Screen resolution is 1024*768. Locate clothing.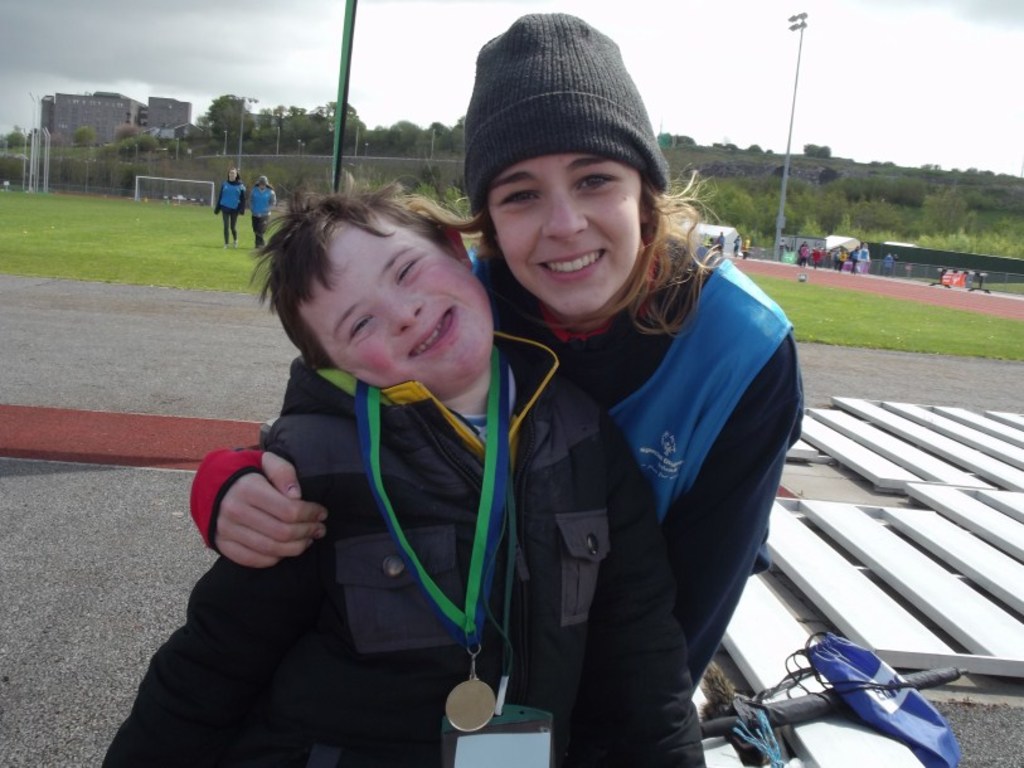
region(97, 351, 572, 767).
